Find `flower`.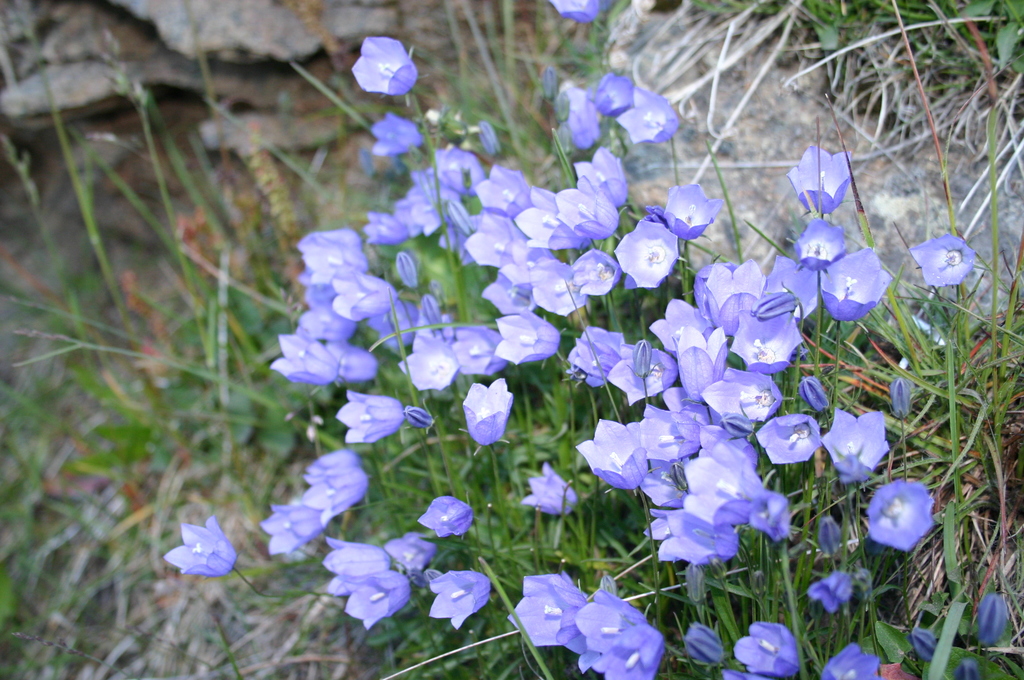
461,376,514,446.
